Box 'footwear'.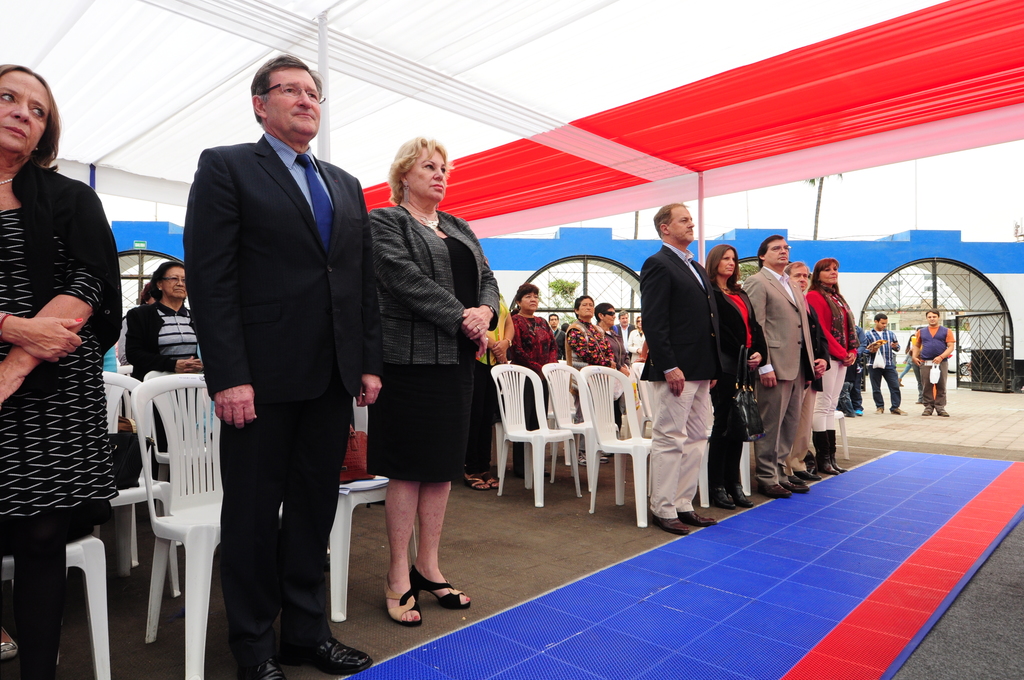
locate(817, 461, 837, 476).
